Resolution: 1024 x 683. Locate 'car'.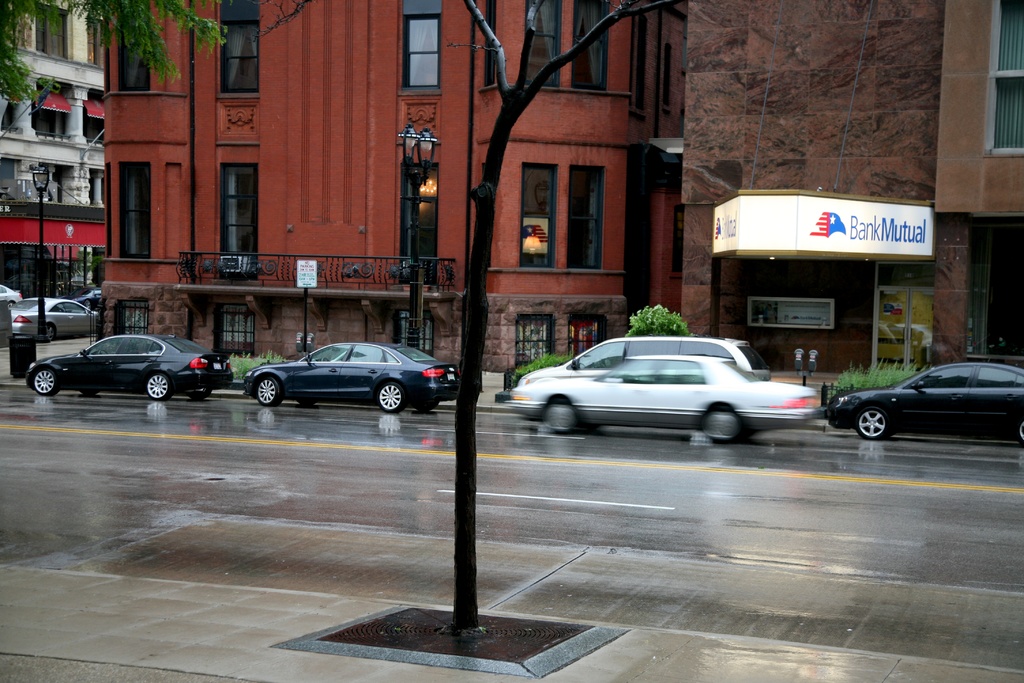
28, 334, 236, 404.
